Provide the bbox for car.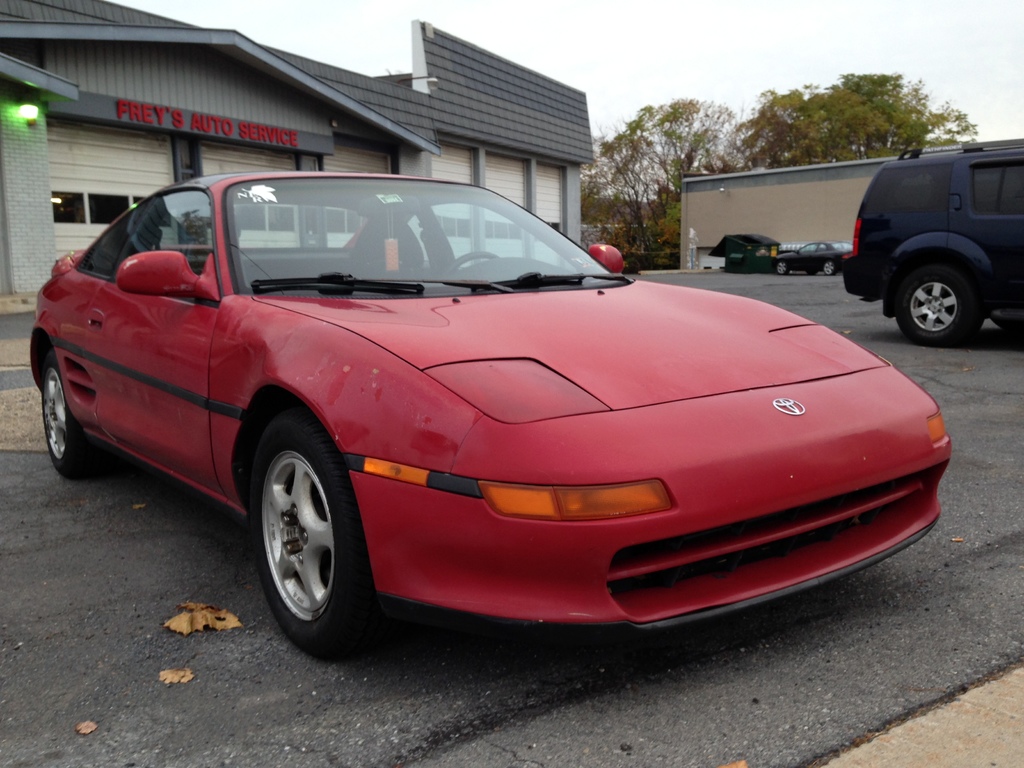
x1=35 y1=175 x2=952 y2=659.
